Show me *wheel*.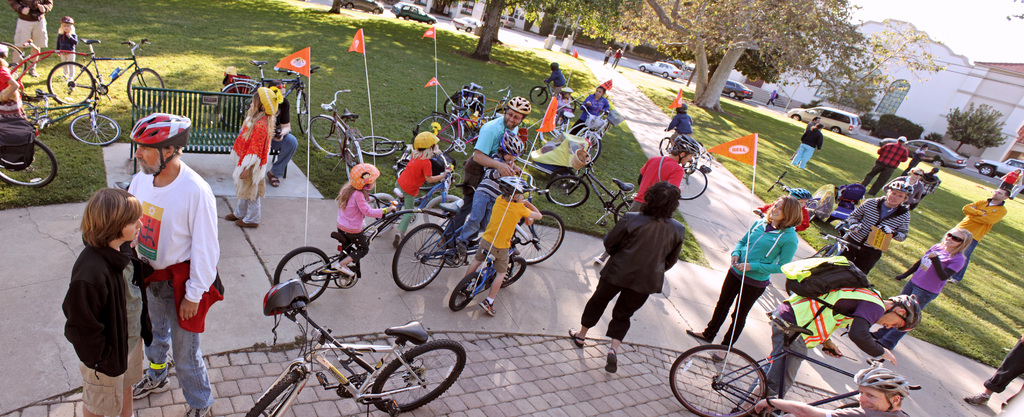
*wheel* is here: [540, 177, 593, 211].
